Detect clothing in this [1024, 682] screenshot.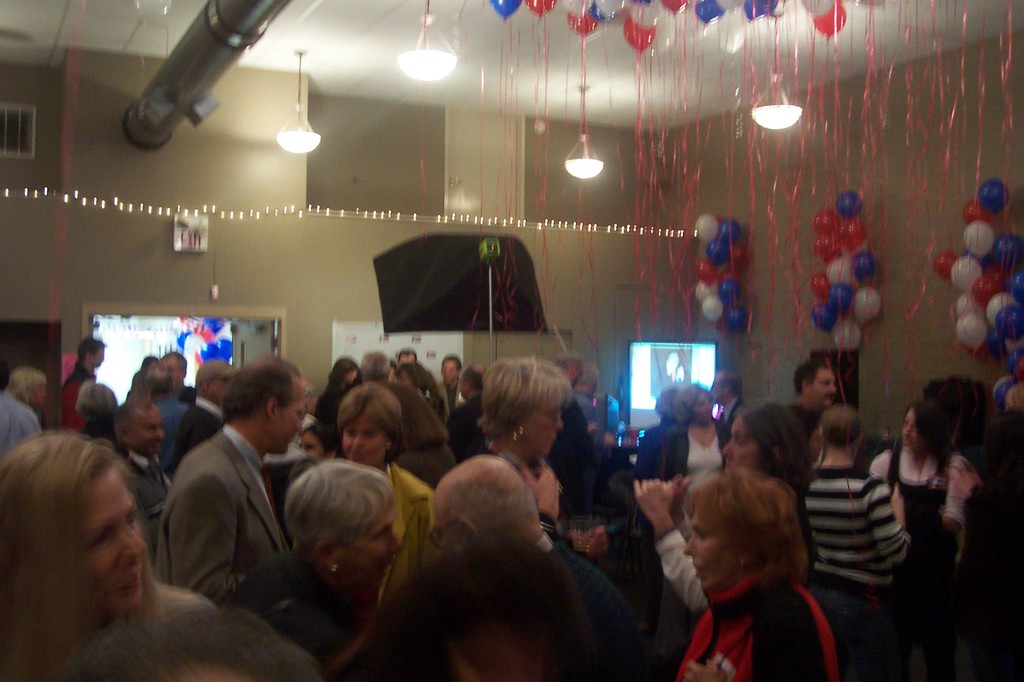
Detection: box(0, 388, 44, 455).
